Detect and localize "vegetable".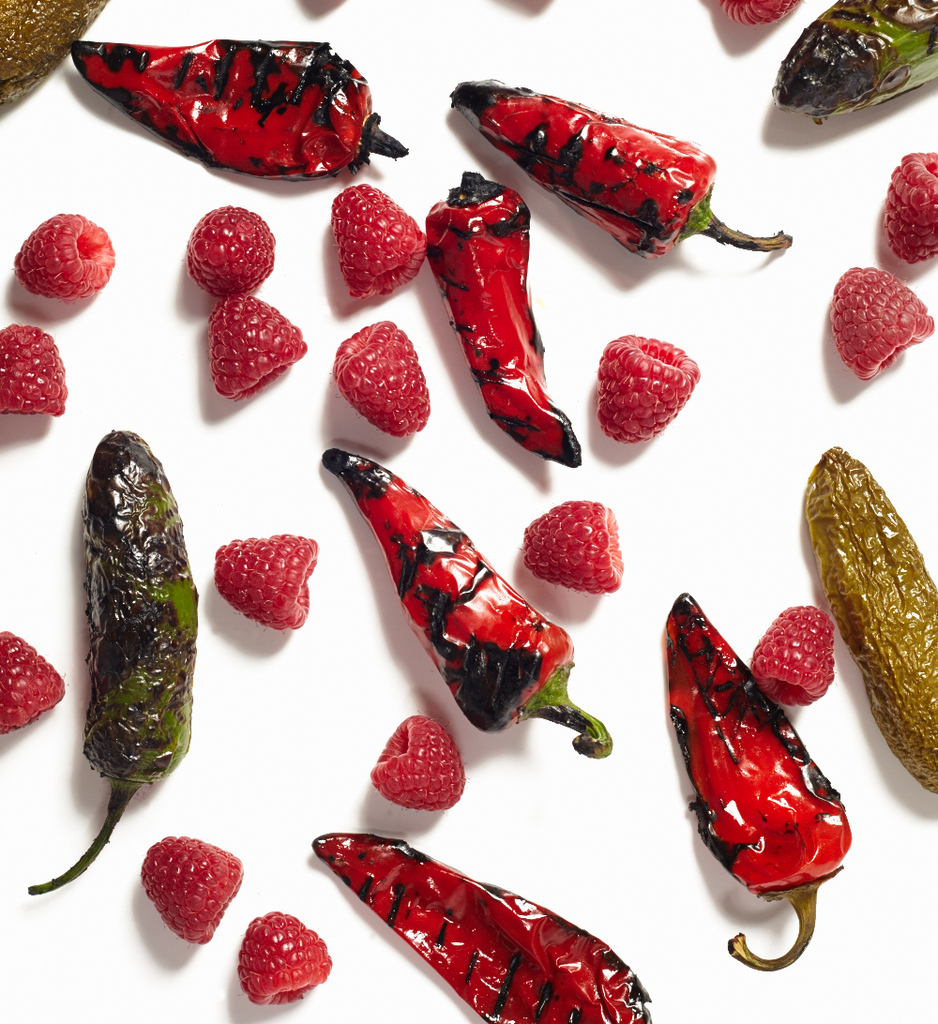
Localized at x1=318, y1=836, x2=659, y2=1023.
